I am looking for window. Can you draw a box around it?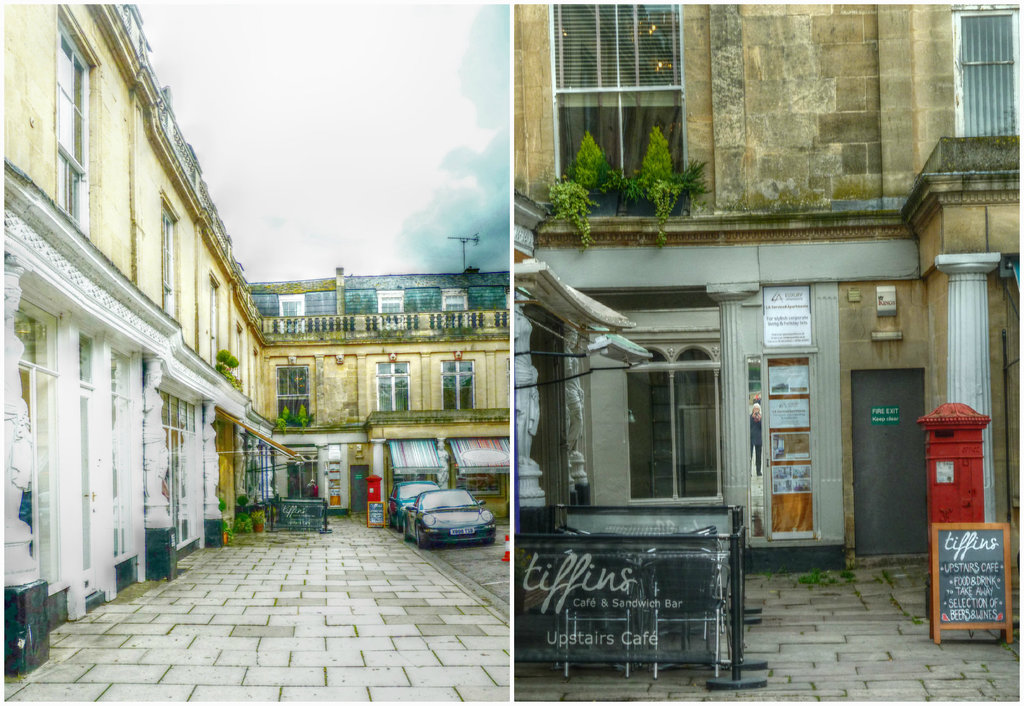
Sure, the bounding box is crop(605, 323, 752, 520).
